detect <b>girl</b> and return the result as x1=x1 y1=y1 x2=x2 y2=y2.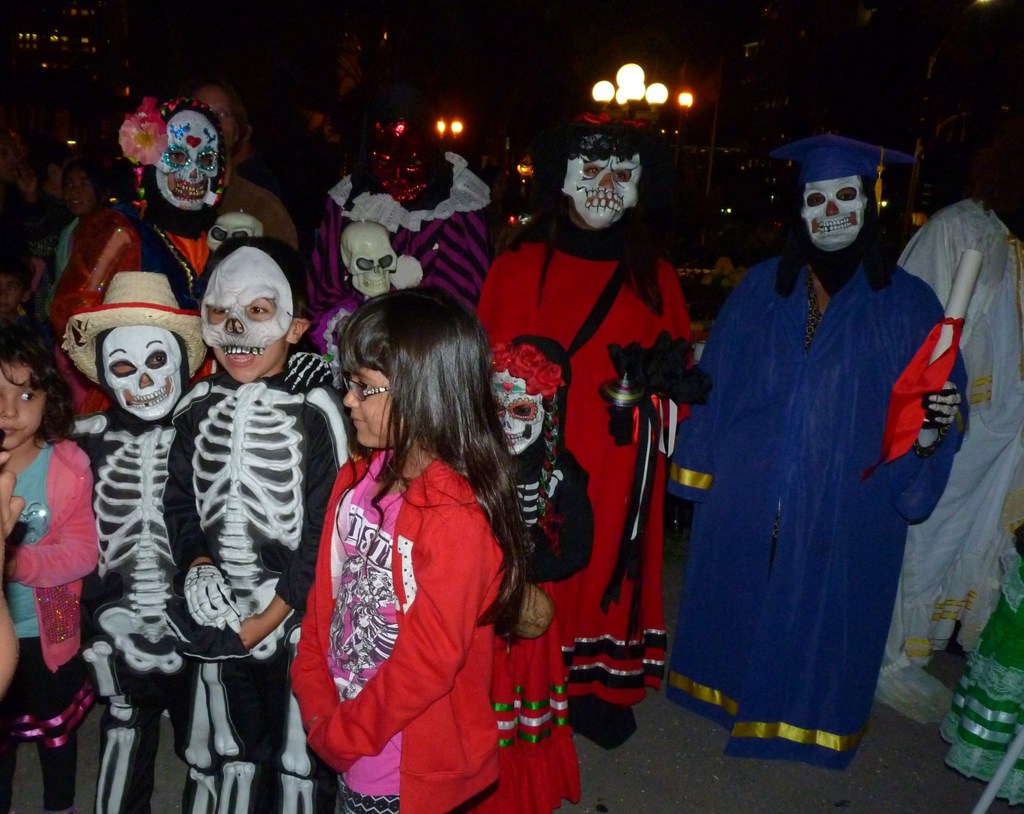
x1=289 y1=281 x2=534 y2=811.
